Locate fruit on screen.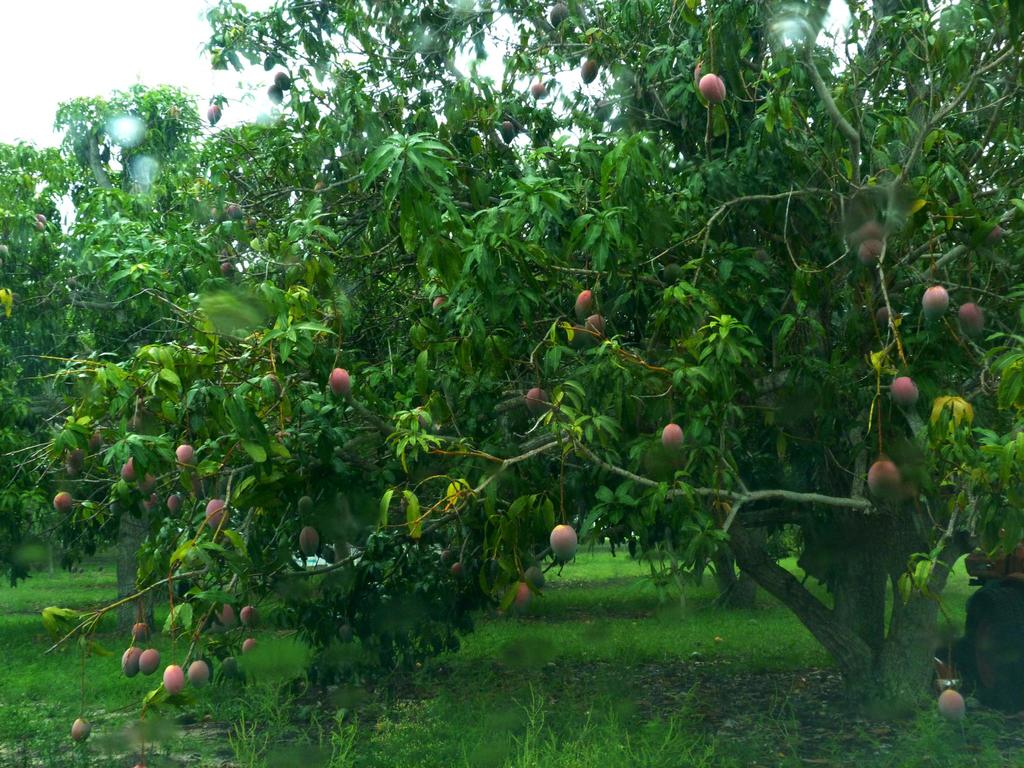
On screen at box(61, 444, 91, 479).
